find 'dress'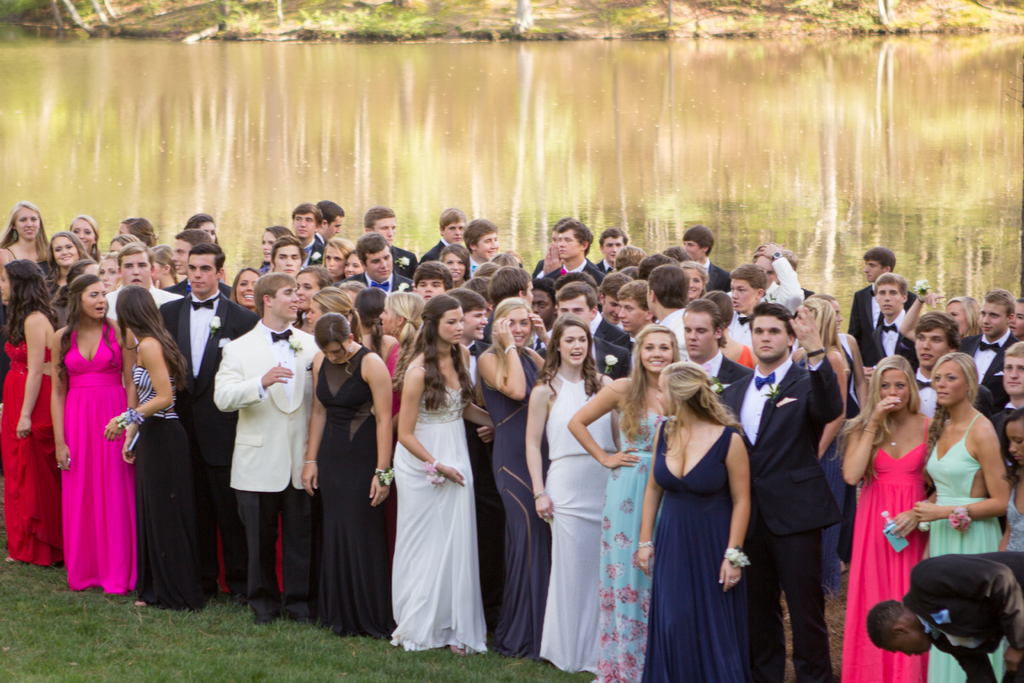
66, 319, 136, 594
